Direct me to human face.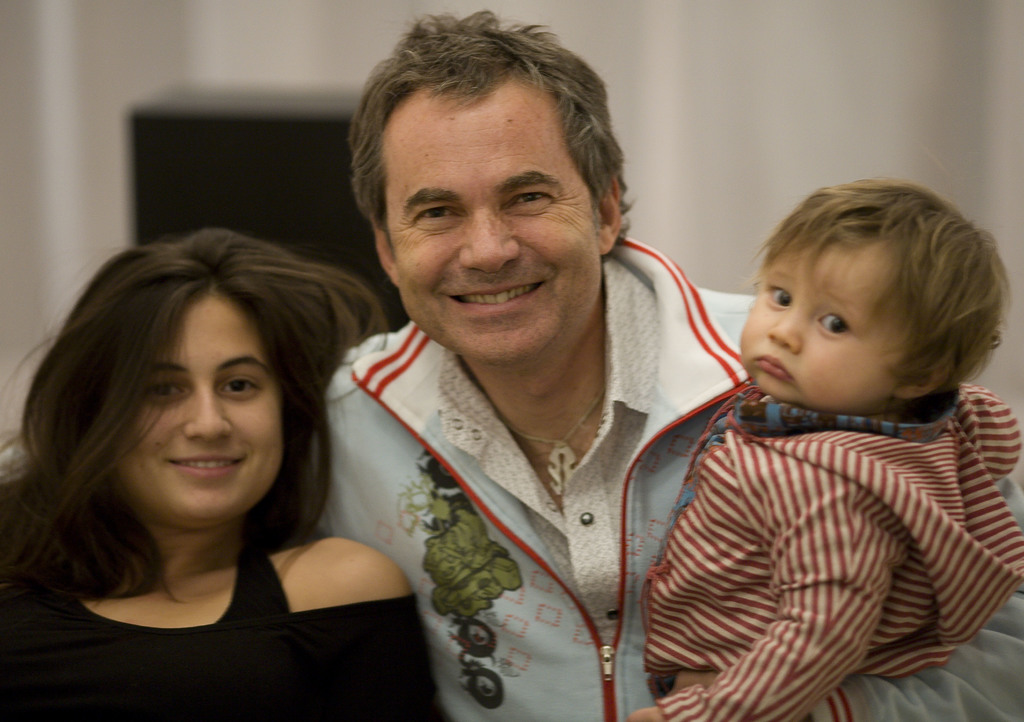
Direction: l=118, t=291, r=282, b=523.
